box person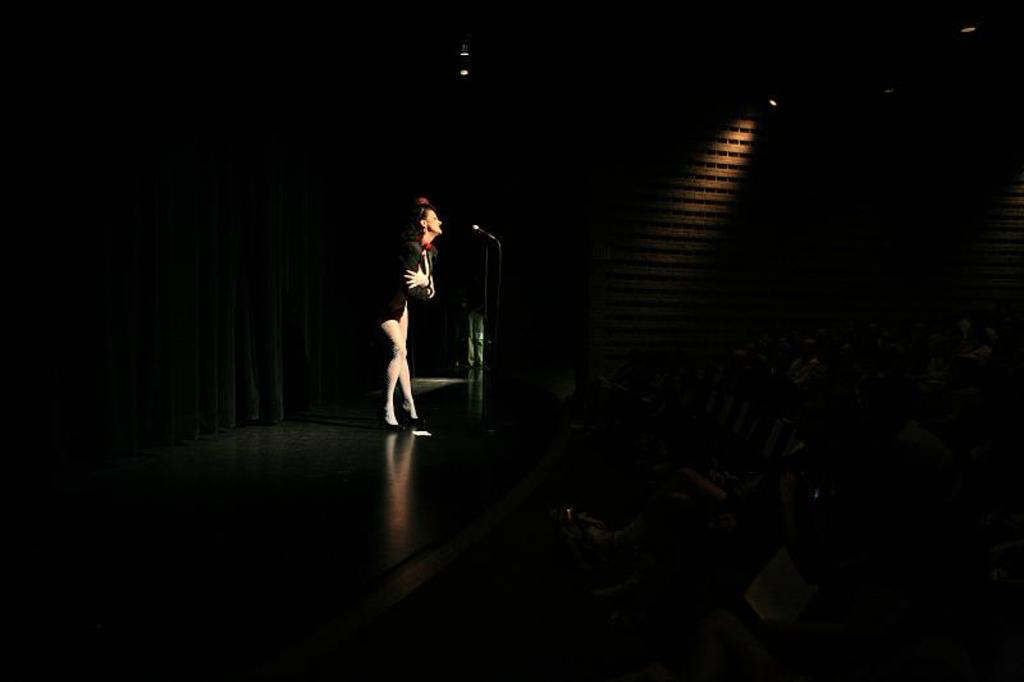
region(375, 180, 448, 432)
